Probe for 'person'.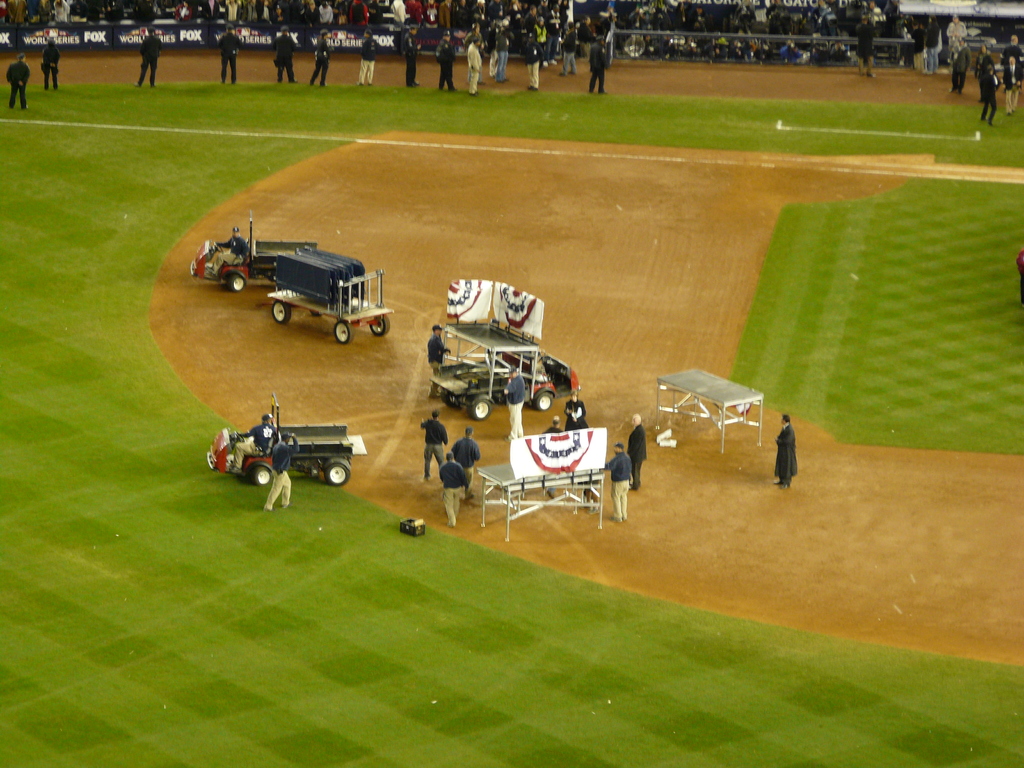
Probe result: (x1=228, y1=408, x2=277, y2=471).
